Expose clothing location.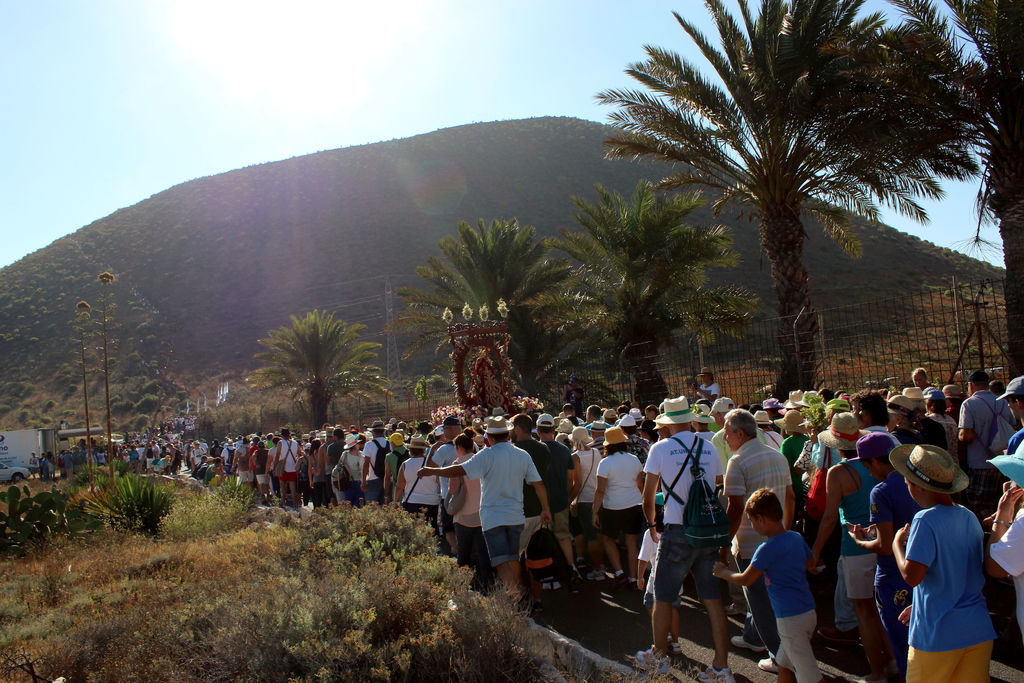
Exposed at select_region(724, 438, 796, 543).
